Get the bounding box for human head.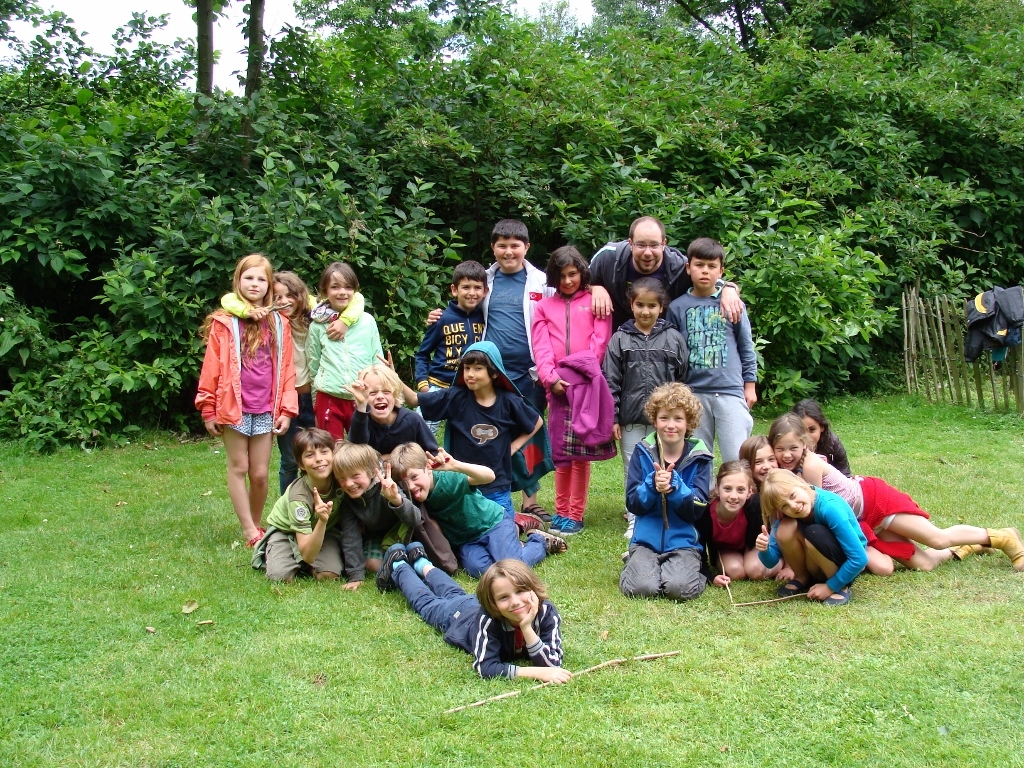
rect(714, 457, 757, 513).
